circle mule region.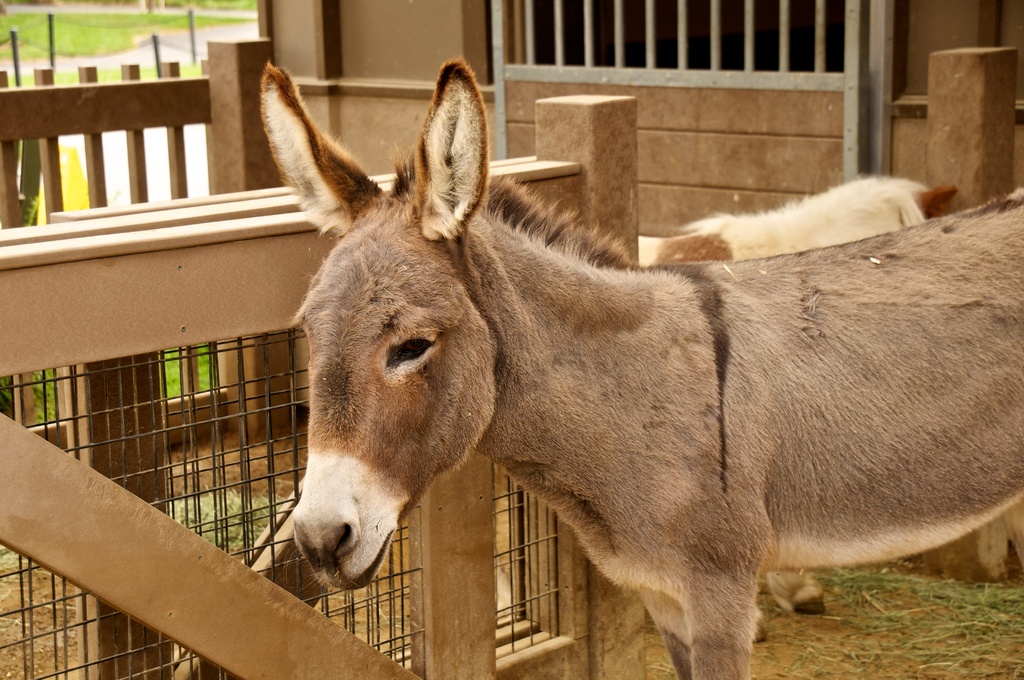
Region: (262,62,1023,679).
